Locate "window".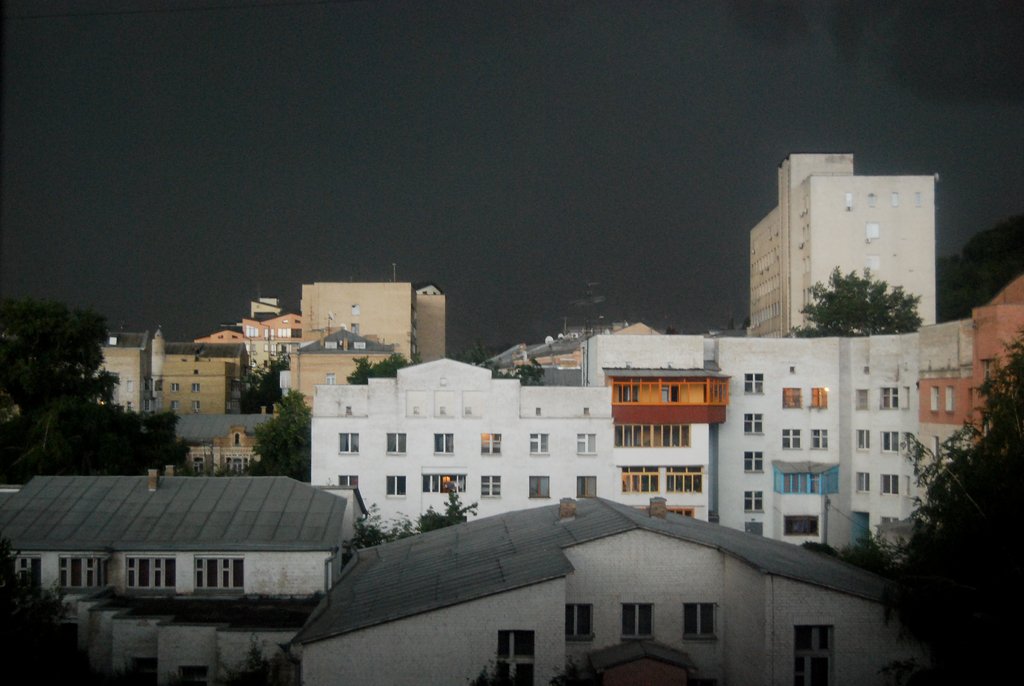
Bounding box: rect(334, 430, 359, 455).
